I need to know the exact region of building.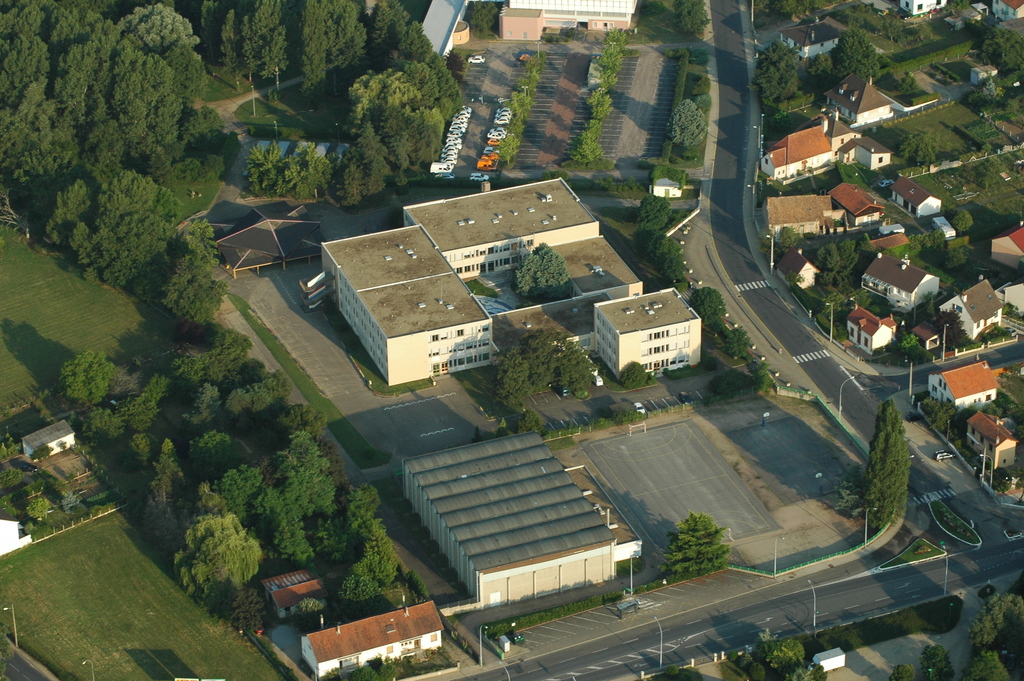
Region: (x1=301, y1=598, x2=444, y2=680).
